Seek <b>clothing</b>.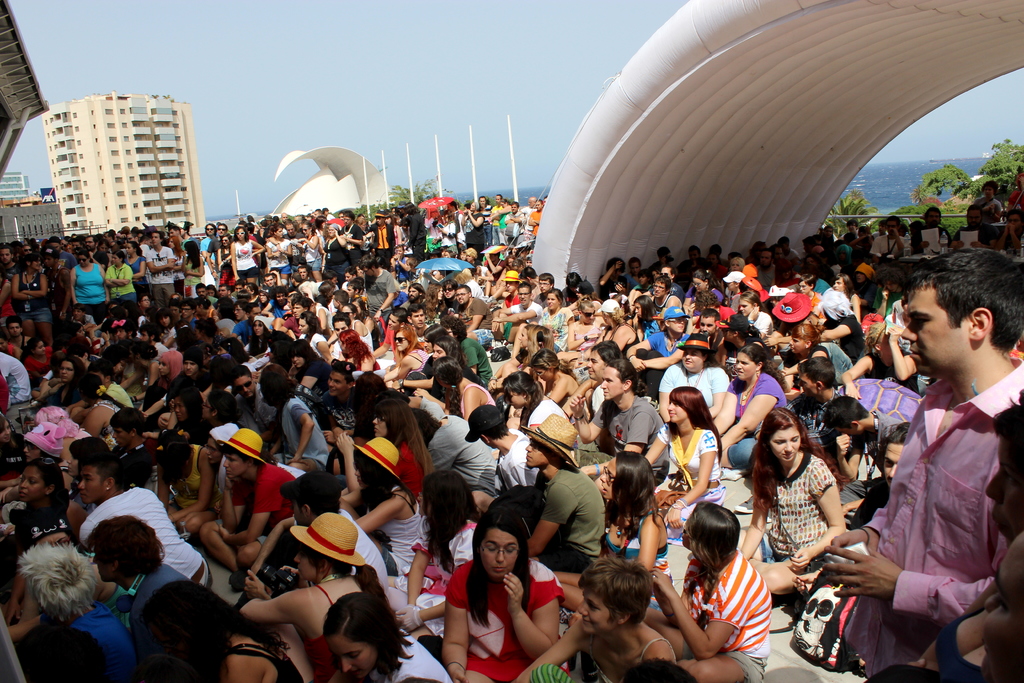
815,278,830,294.
